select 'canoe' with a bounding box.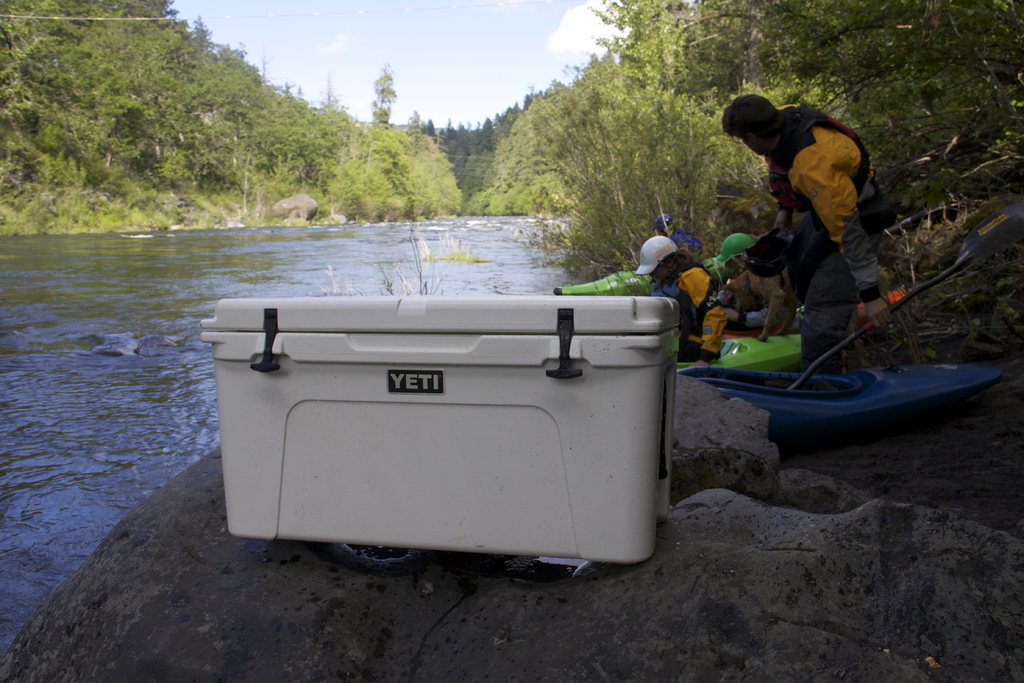
select_region(554, 254, 733, 300).
